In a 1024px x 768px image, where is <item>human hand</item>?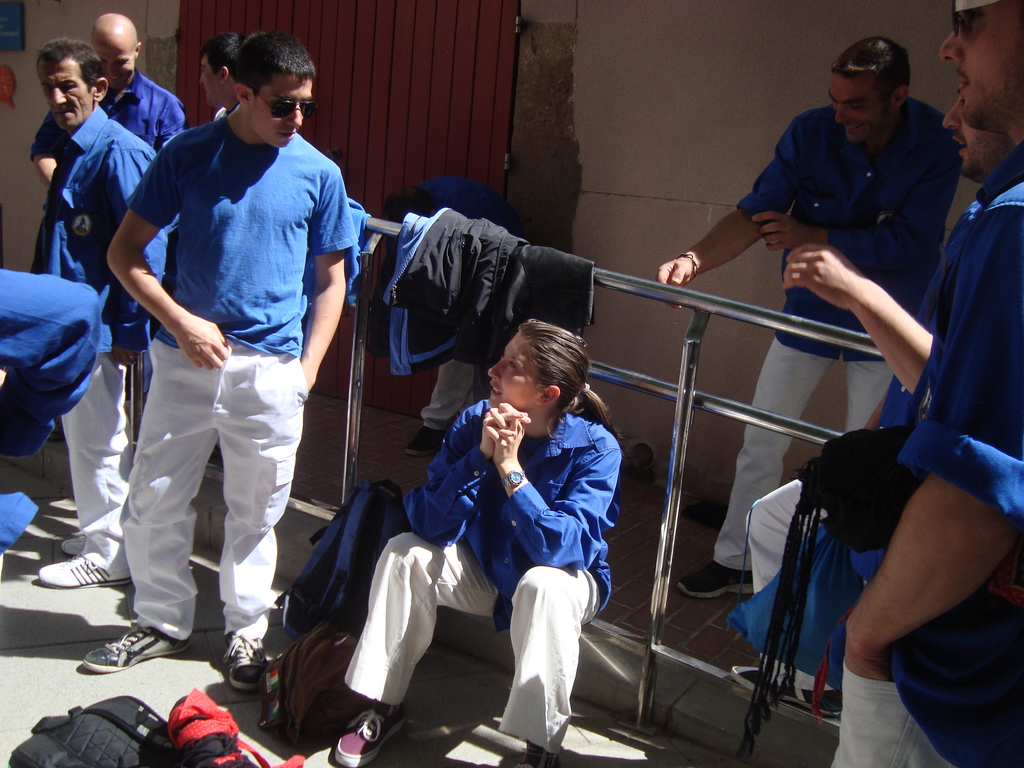
detection(302, 363, 318, 394).
